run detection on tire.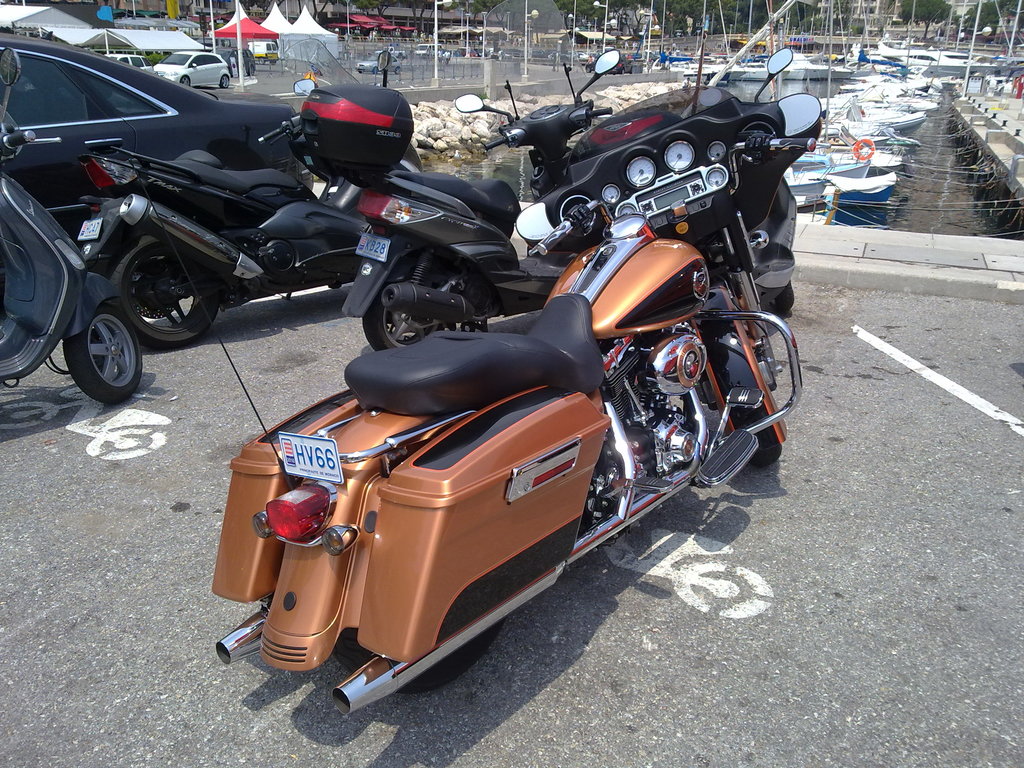
Result: x1=333 y1=620 x2=505 y2=689.
